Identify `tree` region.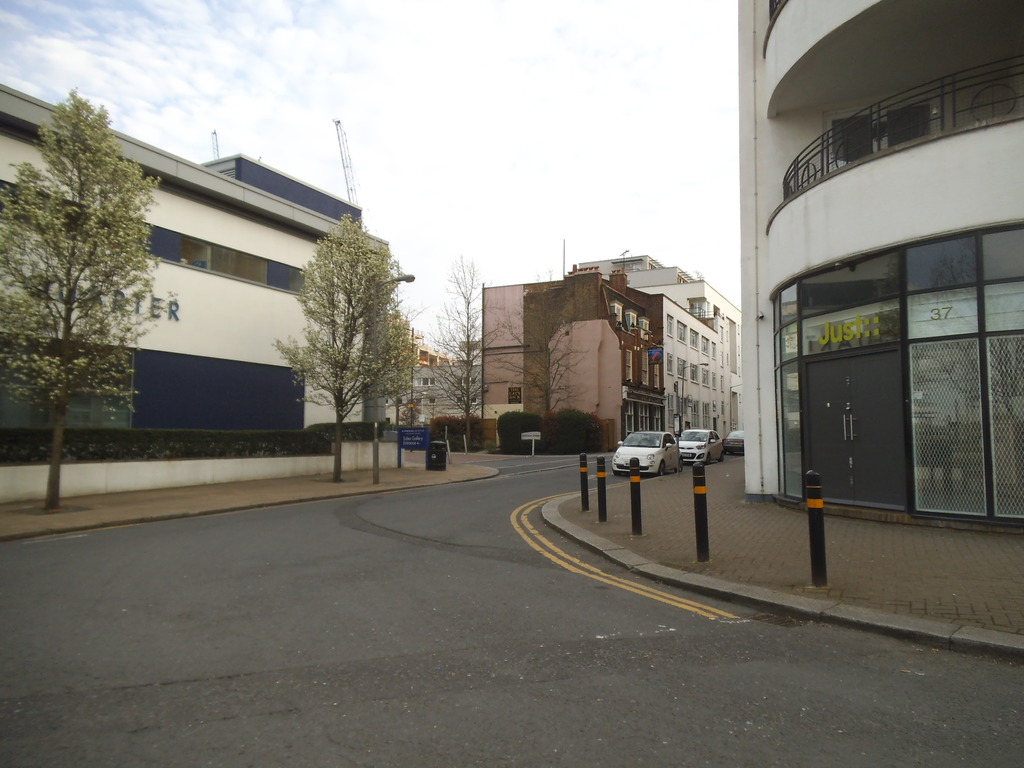
Region: box(0, 84, 175, 505).
